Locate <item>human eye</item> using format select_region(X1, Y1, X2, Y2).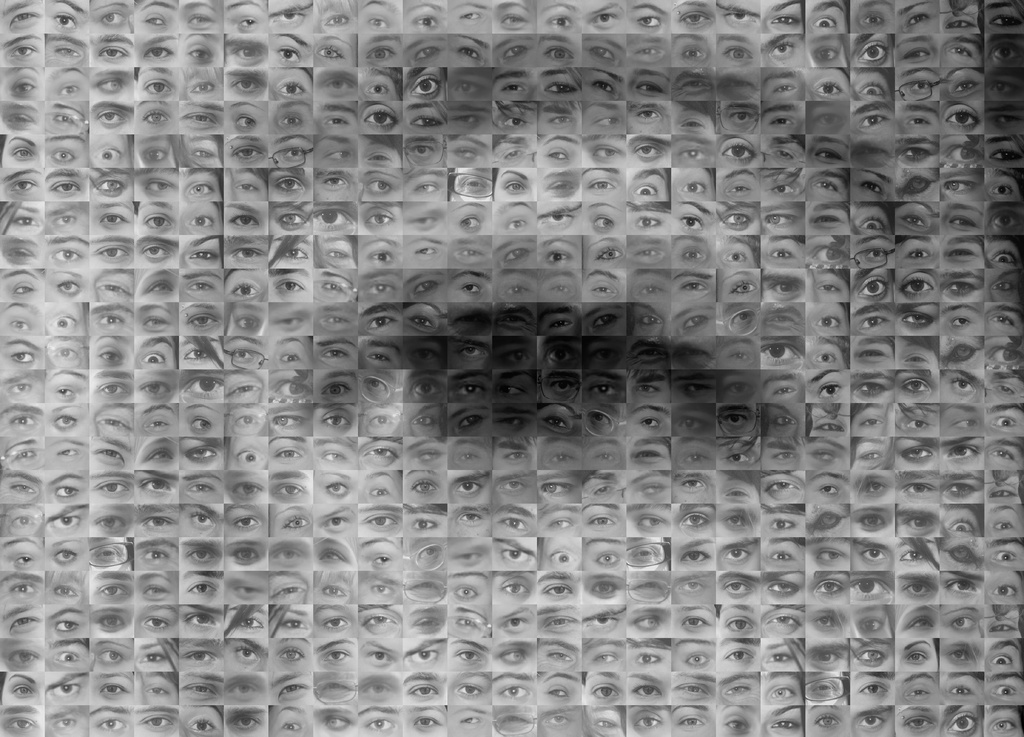
select_region(55, 281, 79, 295).
